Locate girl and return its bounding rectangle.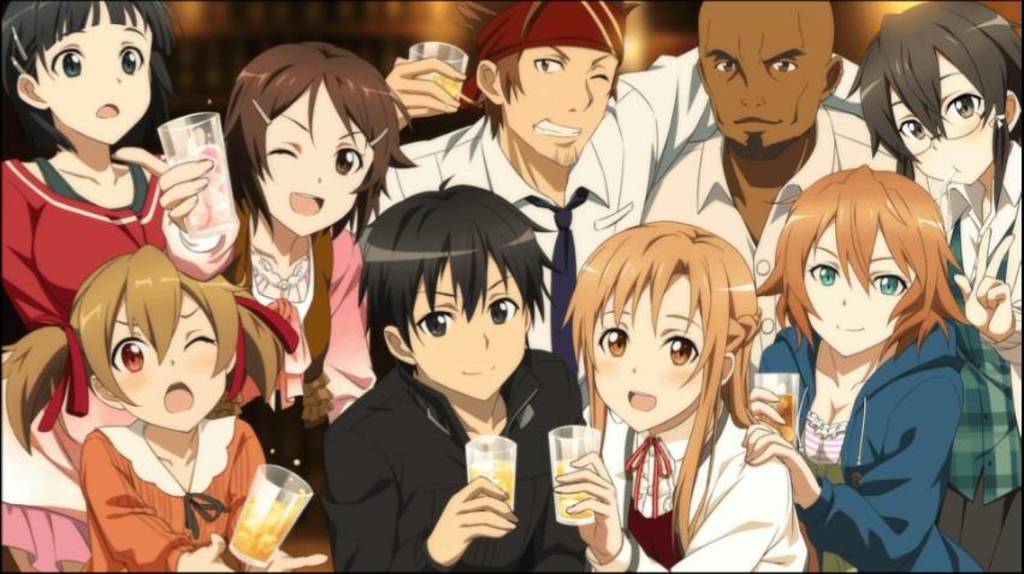
{"left": 841, "top": 0, "right": 1020, "bottom": 572}.
